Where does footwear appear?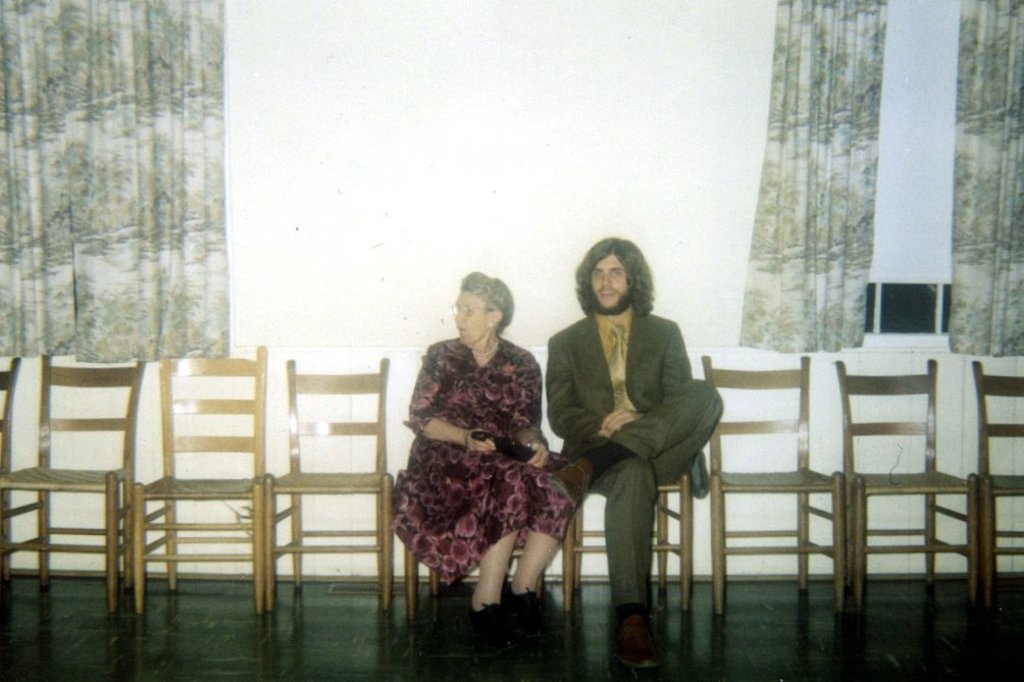
Appears at 474, 600, 522, 658.
